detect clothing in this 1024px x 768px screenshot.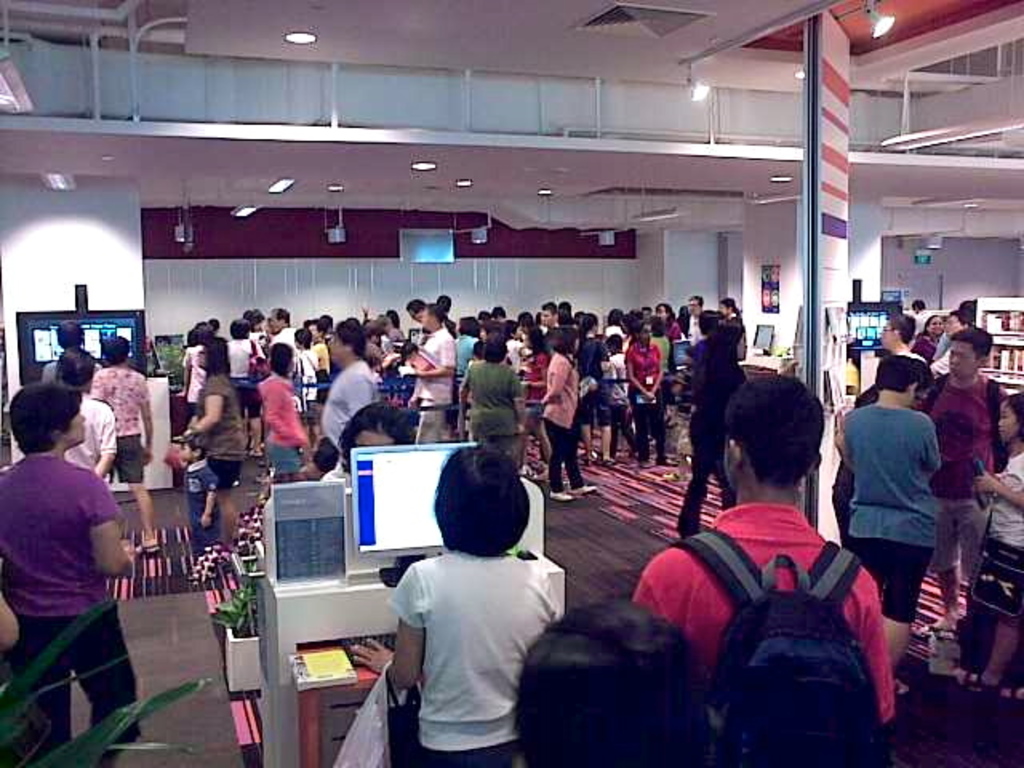
Detection: [left=184, top=453, right=226, bottom=565].
